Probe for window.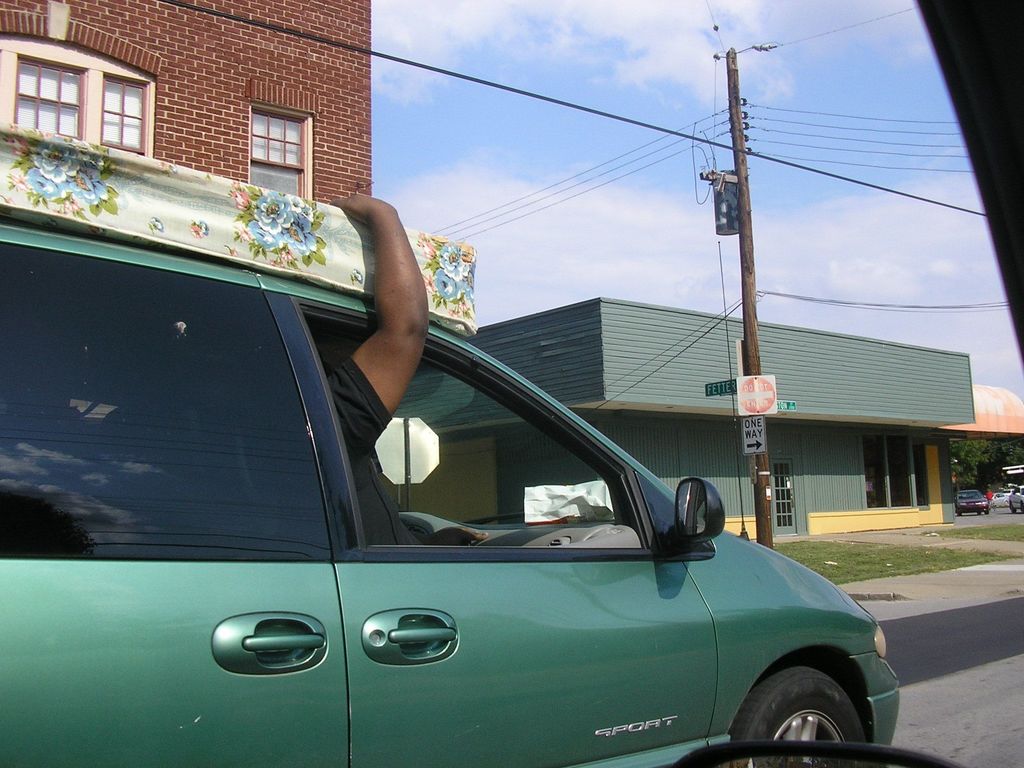
Probe result: select_region(102, 77, 148, 160).
